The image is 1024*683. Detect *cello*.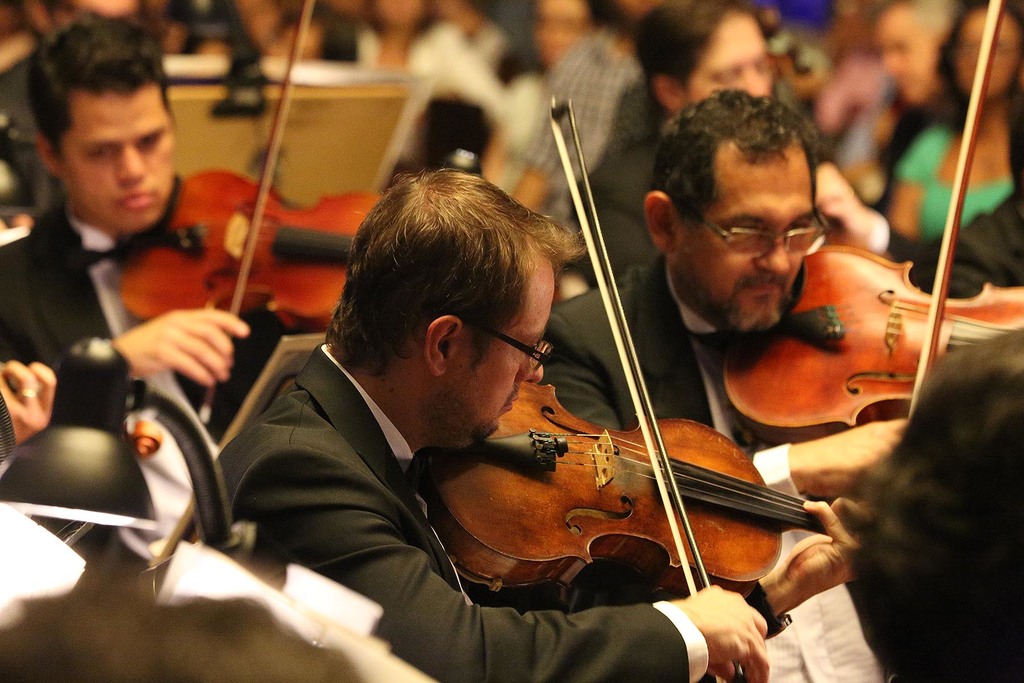
Detection: <bbox>409, 92, 834, 682</bbox>.
